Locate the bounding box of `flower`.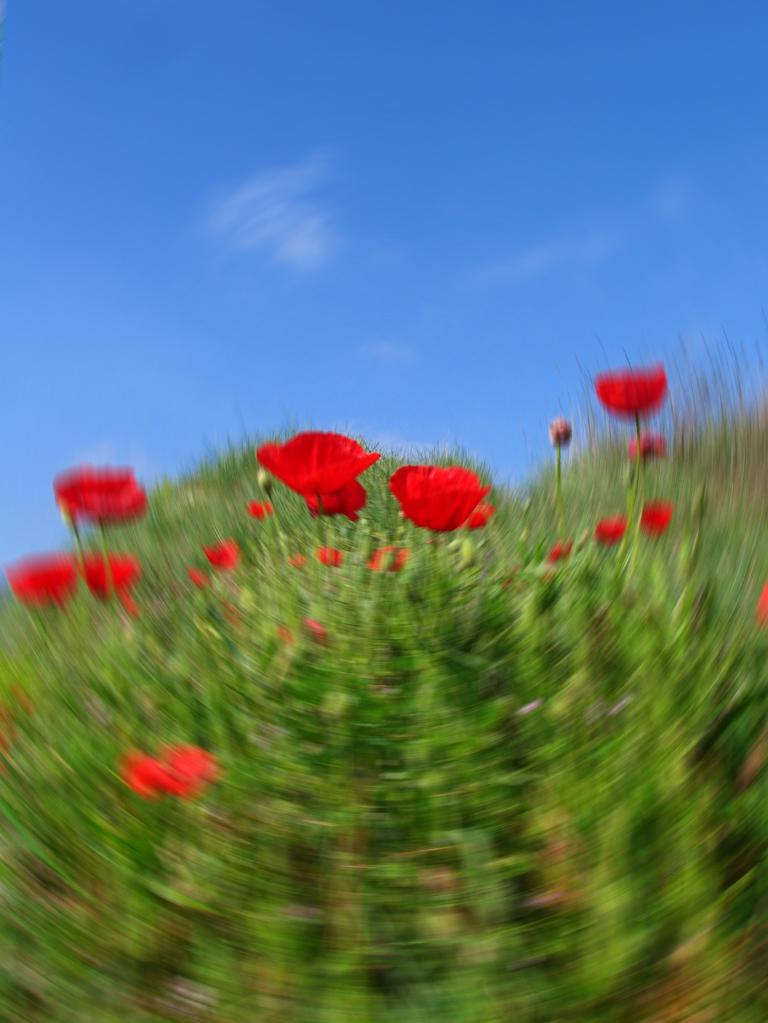
Bounding box: 591, 512, 625, 546.
